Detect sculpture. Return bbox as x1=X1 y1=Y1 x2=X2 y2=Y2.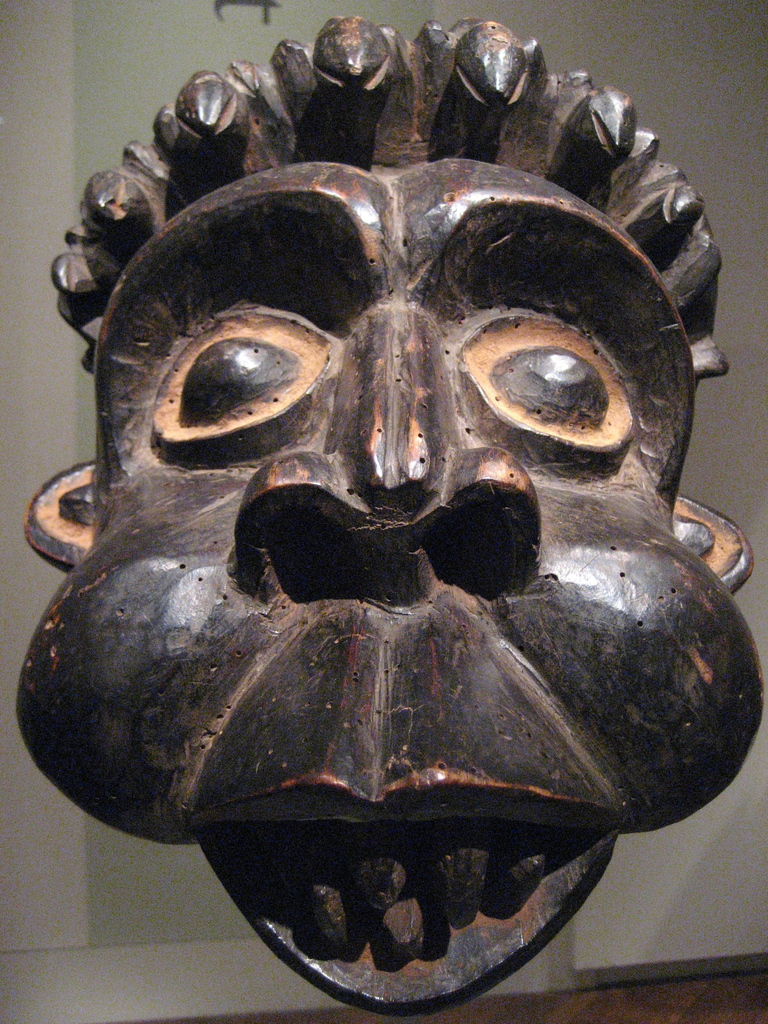
x1=23 y1=44 x2=764 y2=999.
